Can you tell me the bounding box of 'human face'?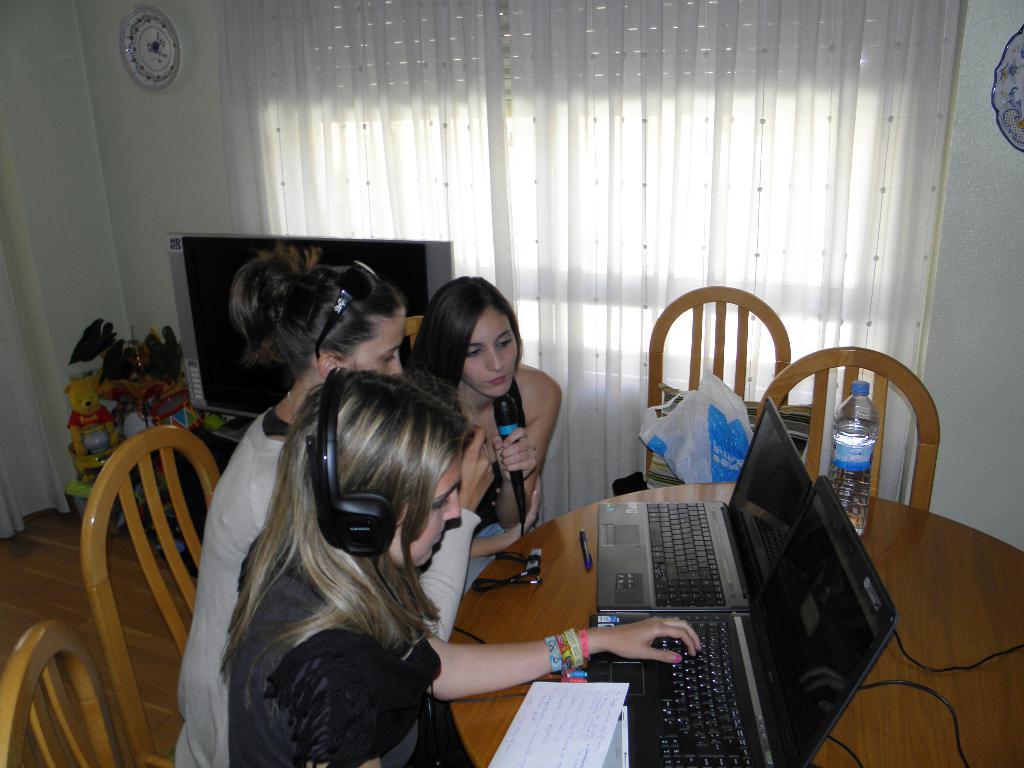
select_region(344, 305, 408, 372).
